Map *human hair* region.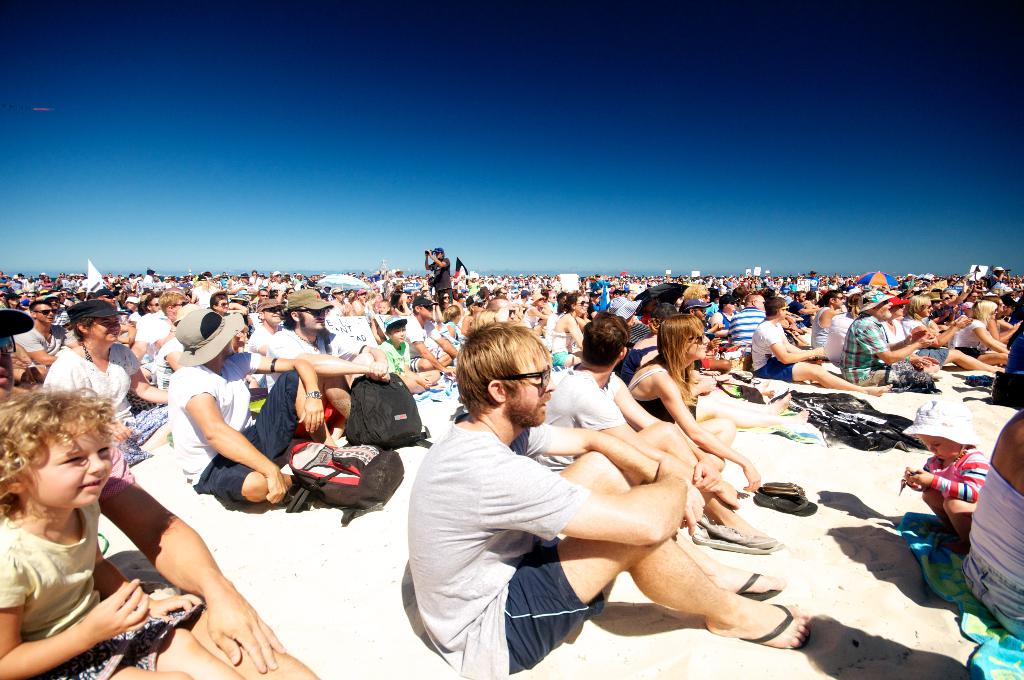
Mapped to (67, 314, 112, 341).
